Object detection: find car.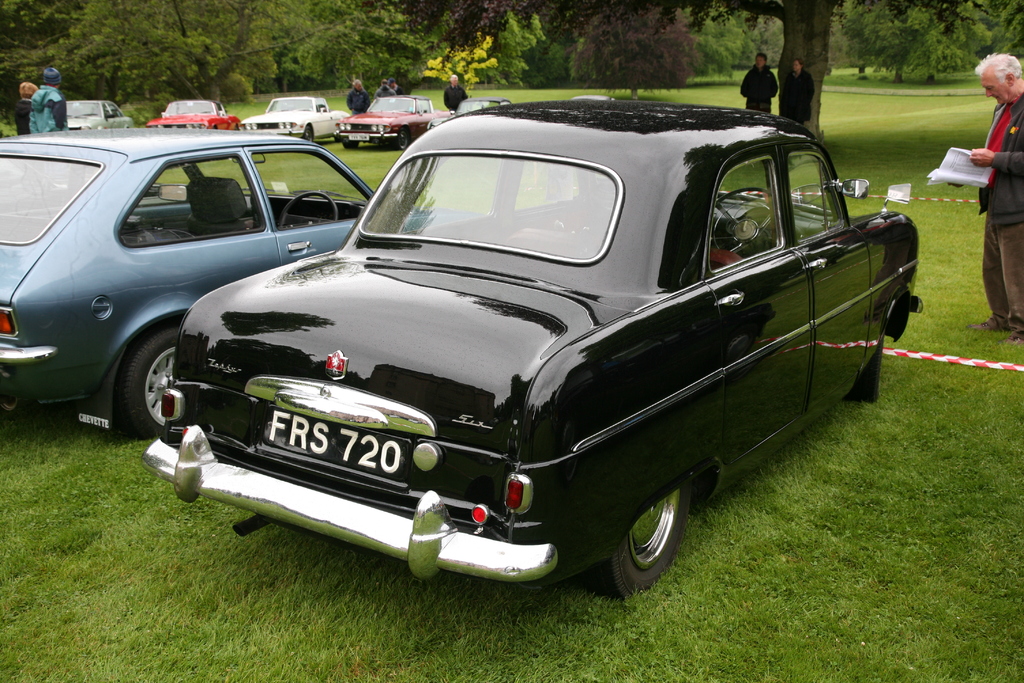
x1=426, y1=97, x2=507, y2=131.
